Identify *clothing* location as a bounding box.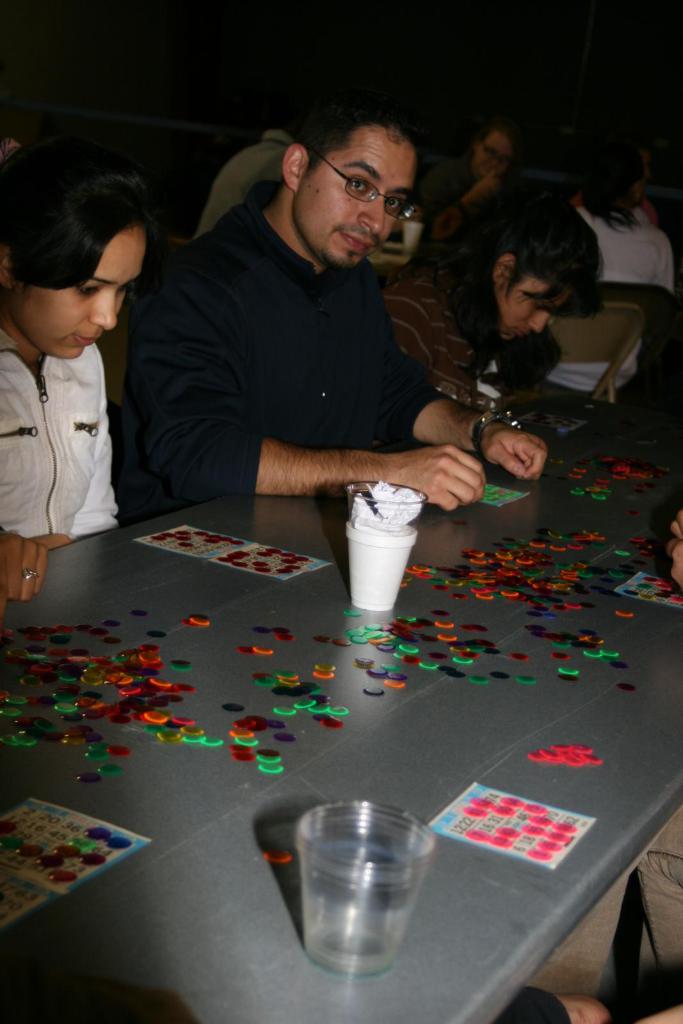
[left=133, top=216, right=447, bottom=529].
